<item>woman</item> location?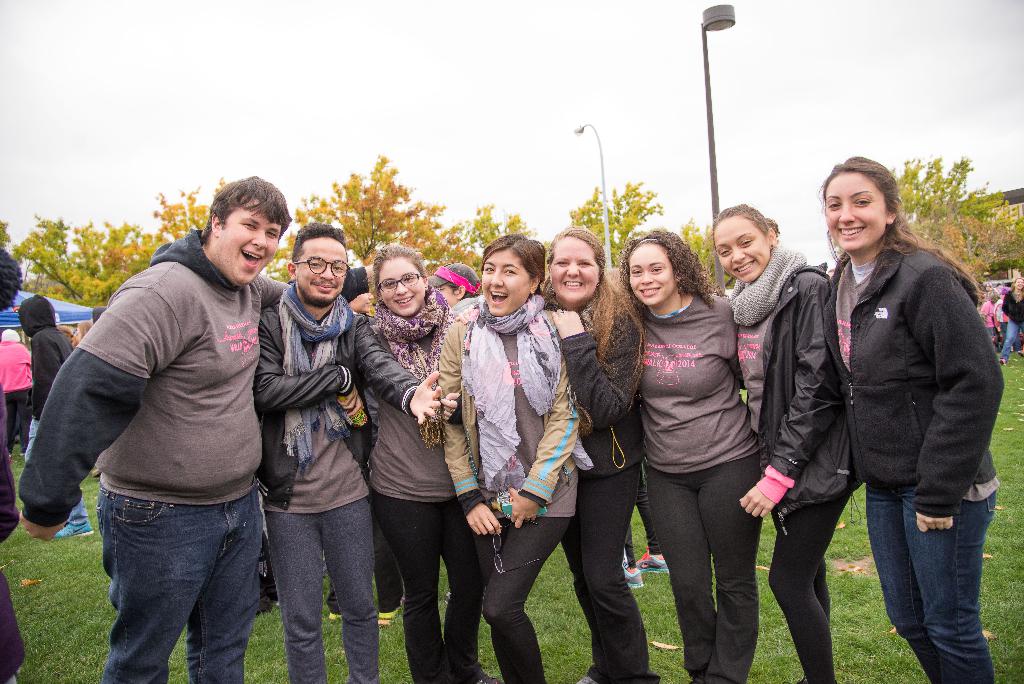
l=724, t=199, r=859, b=683
